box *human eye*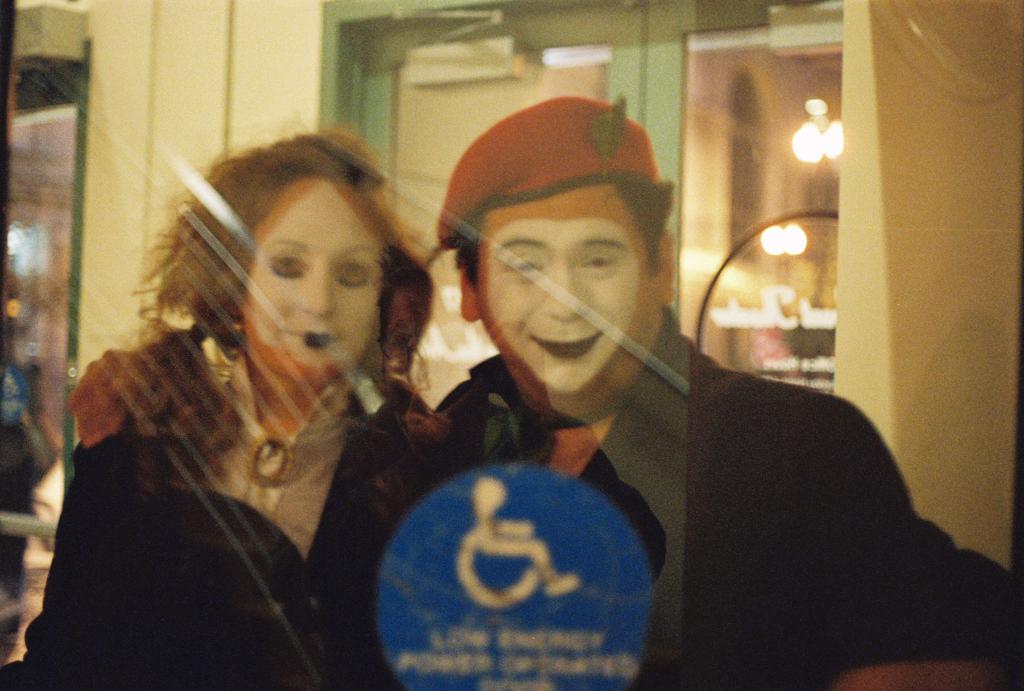
332:260:370:289
